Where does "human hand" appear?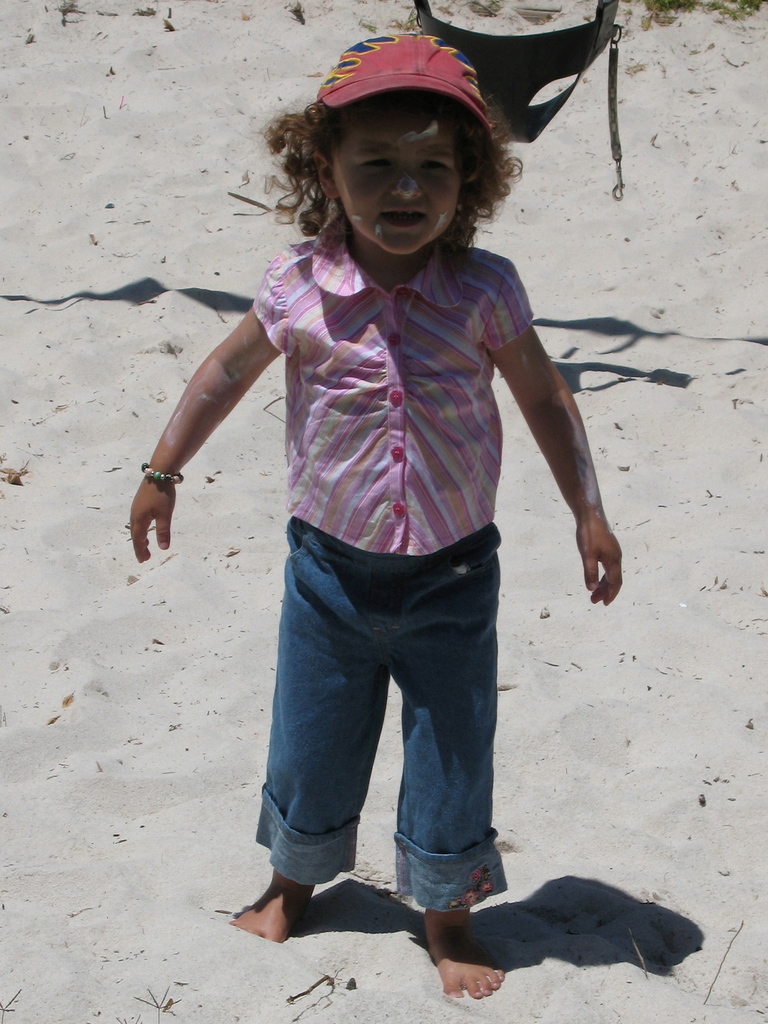
Appears at box(573, 507, 625, 608).
